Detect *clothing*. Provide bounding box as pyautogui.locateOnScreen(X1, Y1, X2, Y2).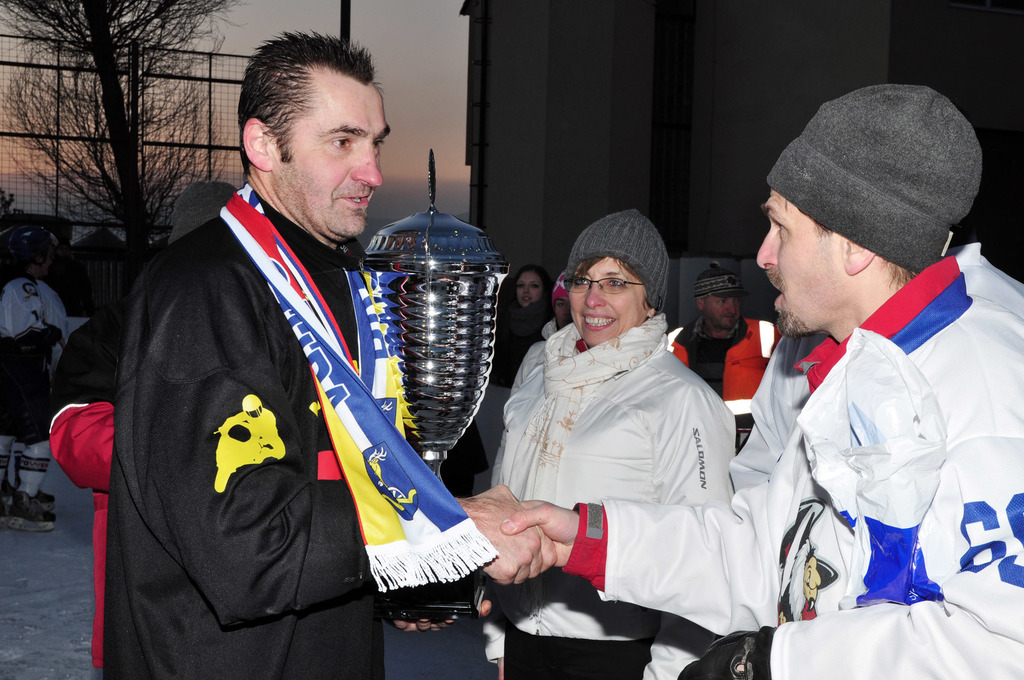
pyautogui.locateOnScreen(542, 316, 558, 341).
